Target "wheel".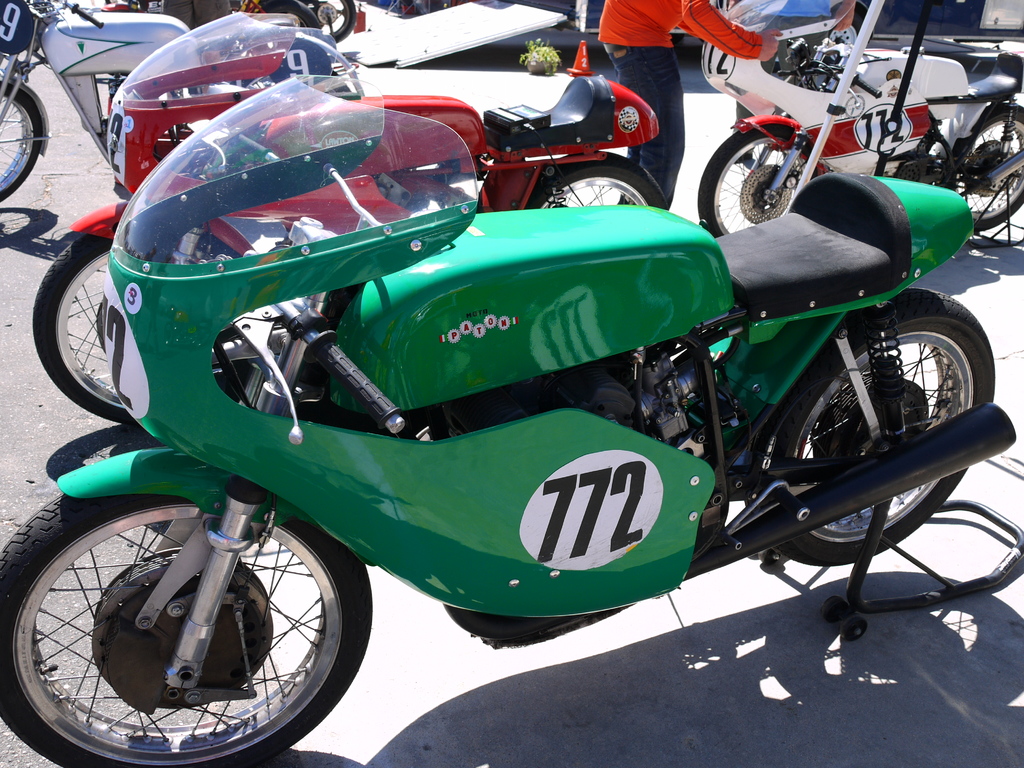
Target region: l=0, t=68, r=47, b=201.
